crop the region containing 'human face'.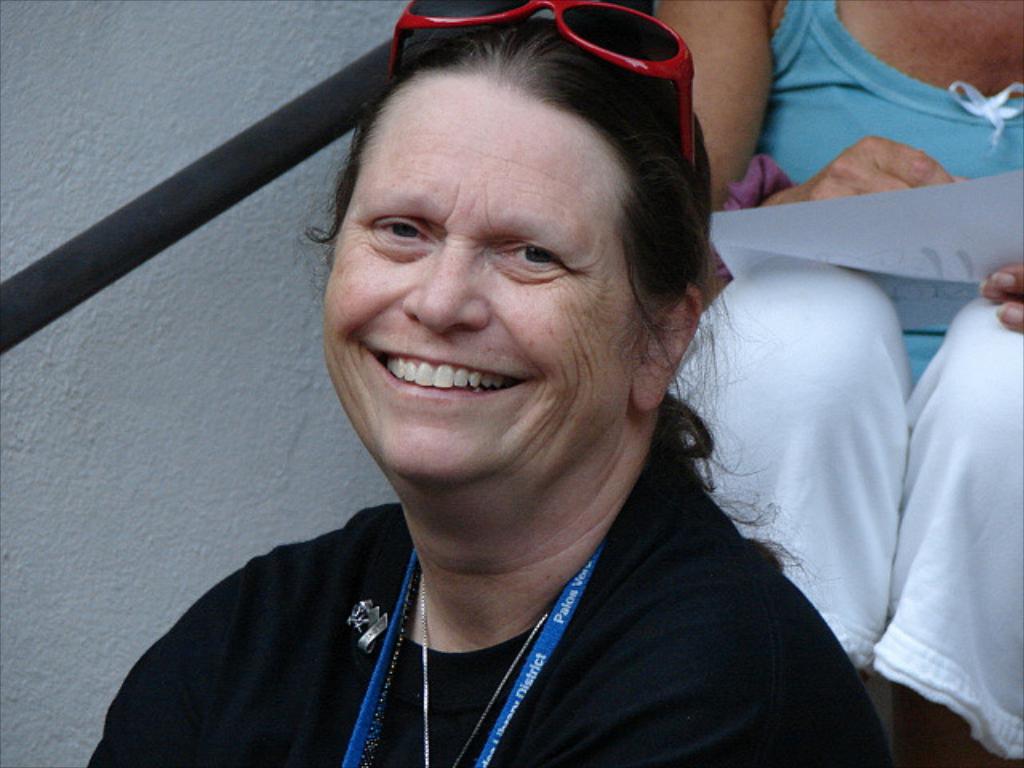
Crop region: [318, 70, 648, 483].
